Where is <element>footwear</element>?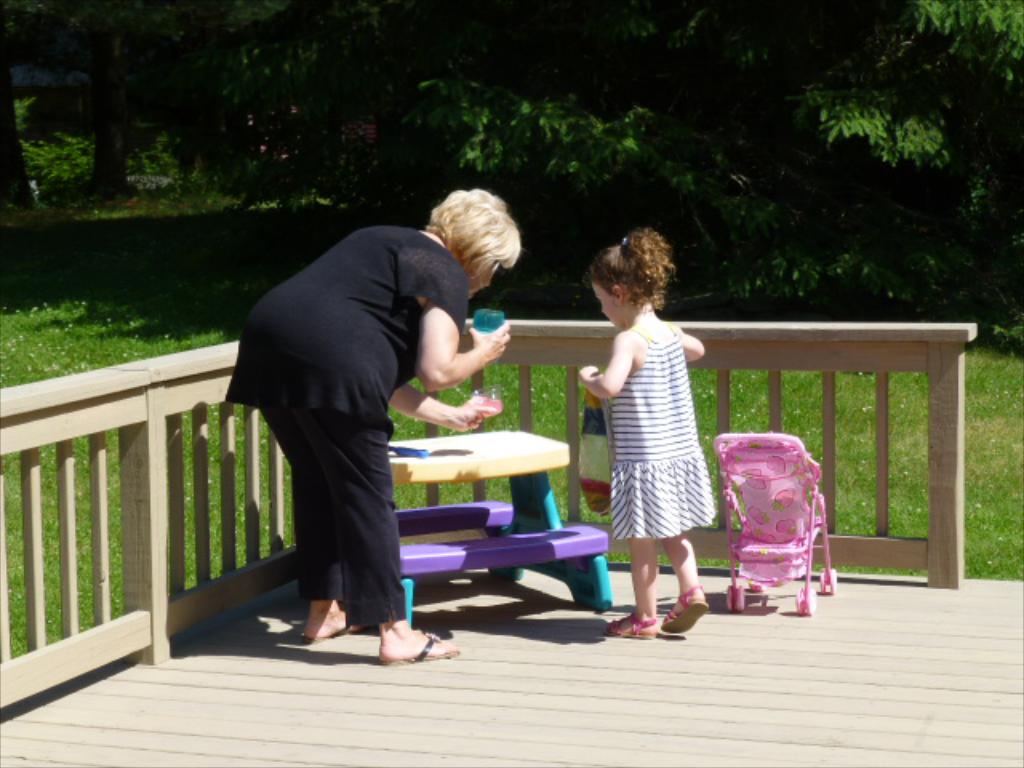
crop(378, 630, 461, 658).
